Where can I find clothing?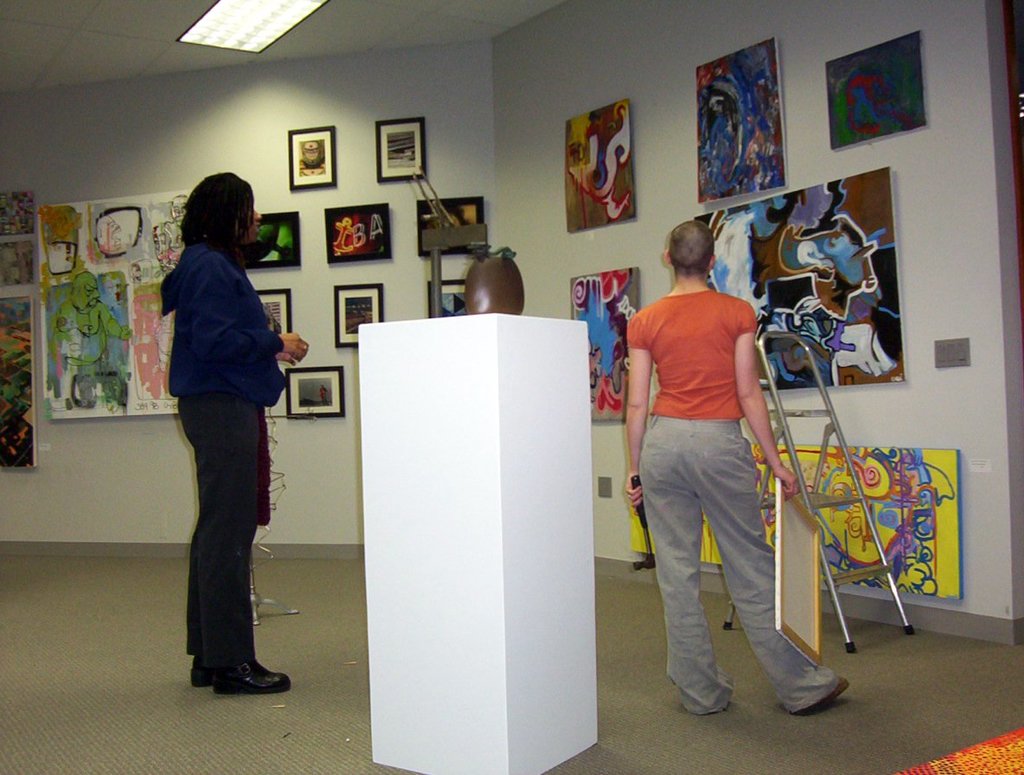
You can find it at 150/207/296/618.
